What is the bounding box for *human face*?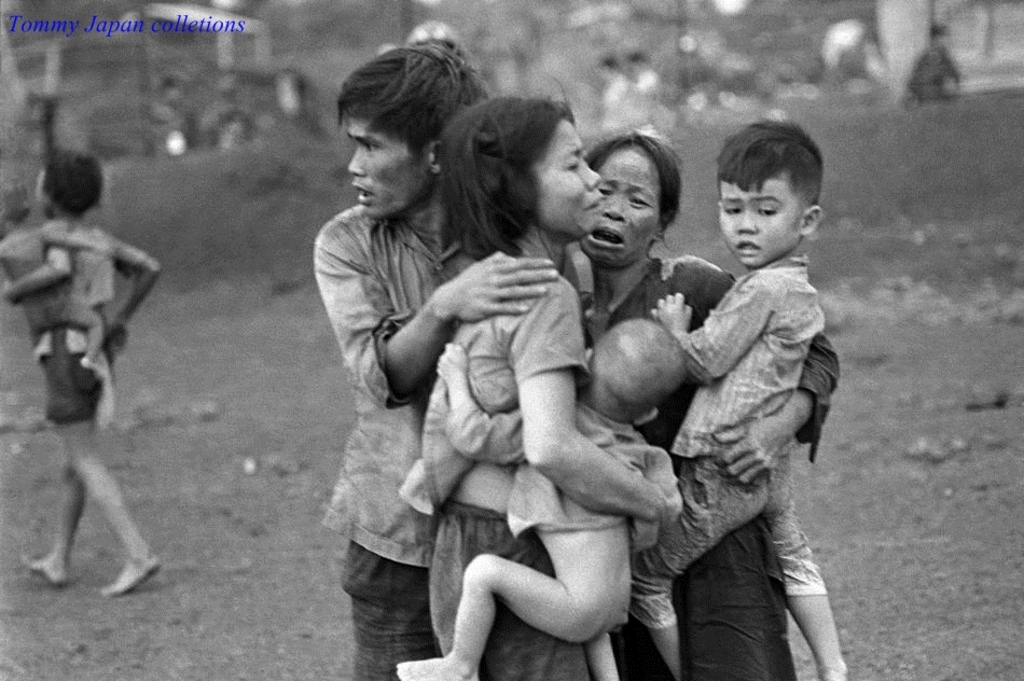
rect(338, 114, 426, 228).
